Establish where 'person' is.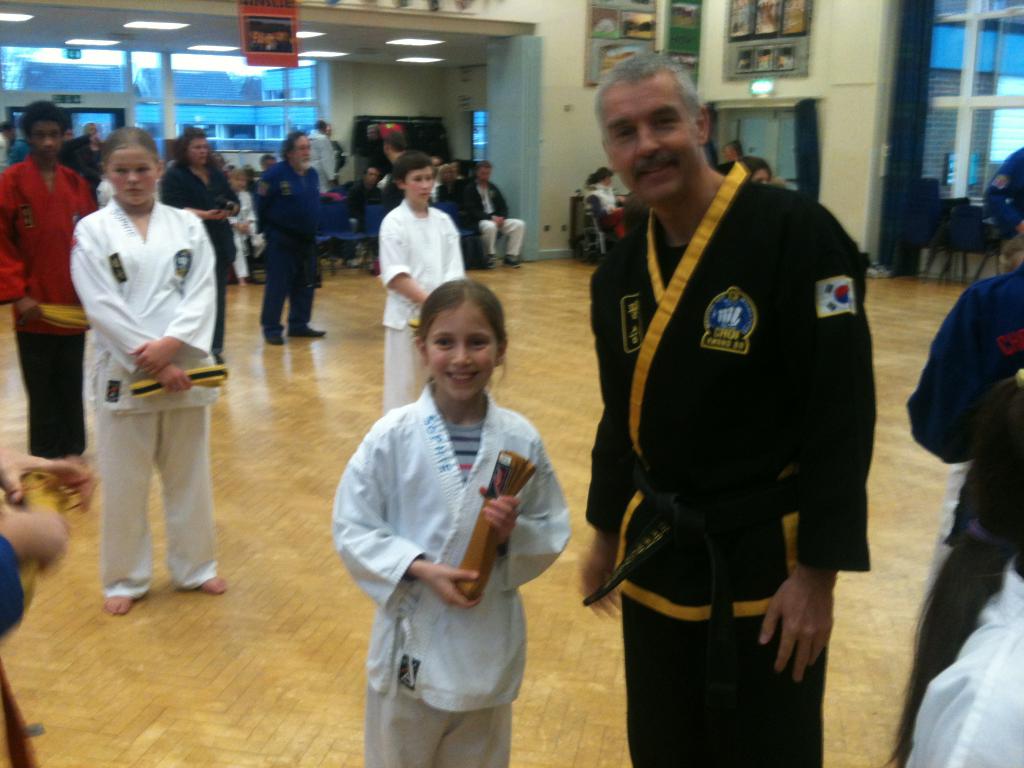
Established at {"x1": 374, "y1": 129, "x2": 408, "y2": 220}.
